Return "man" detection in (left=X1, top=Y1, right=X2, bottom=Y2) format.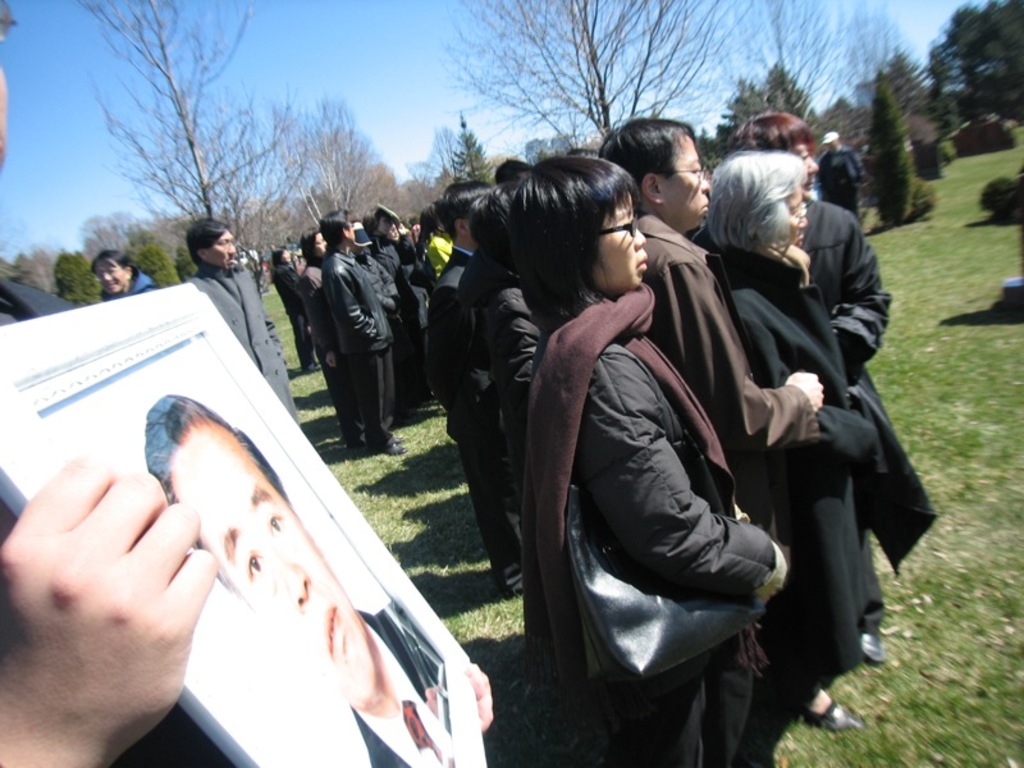
(left=268, top=242, right=321, bottom=375).
